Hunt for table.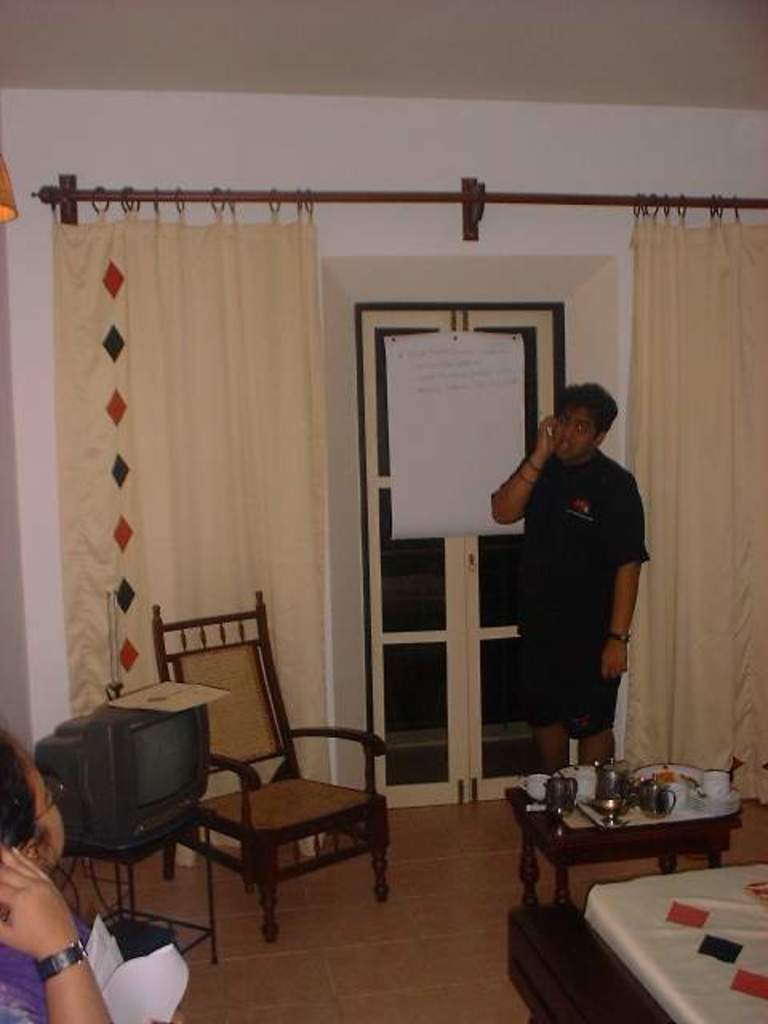
Hunted down at l=504, t=763, r=744, b=933.
